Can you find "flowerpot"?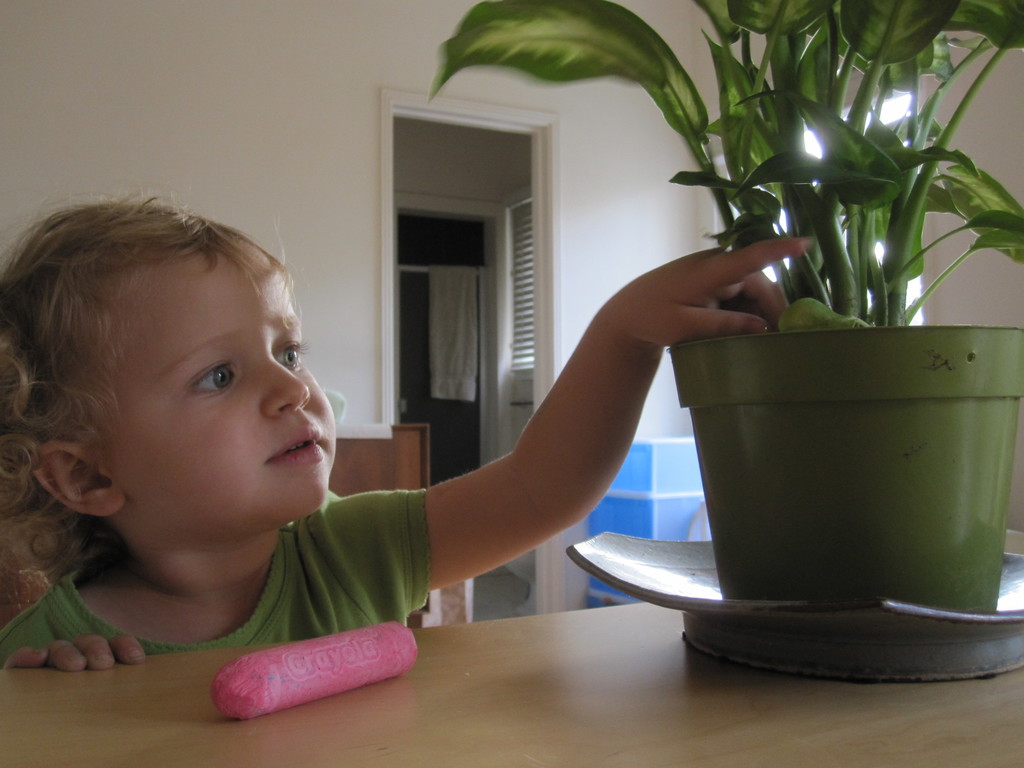
Yes, bounding box: (689,263,1016,636).
